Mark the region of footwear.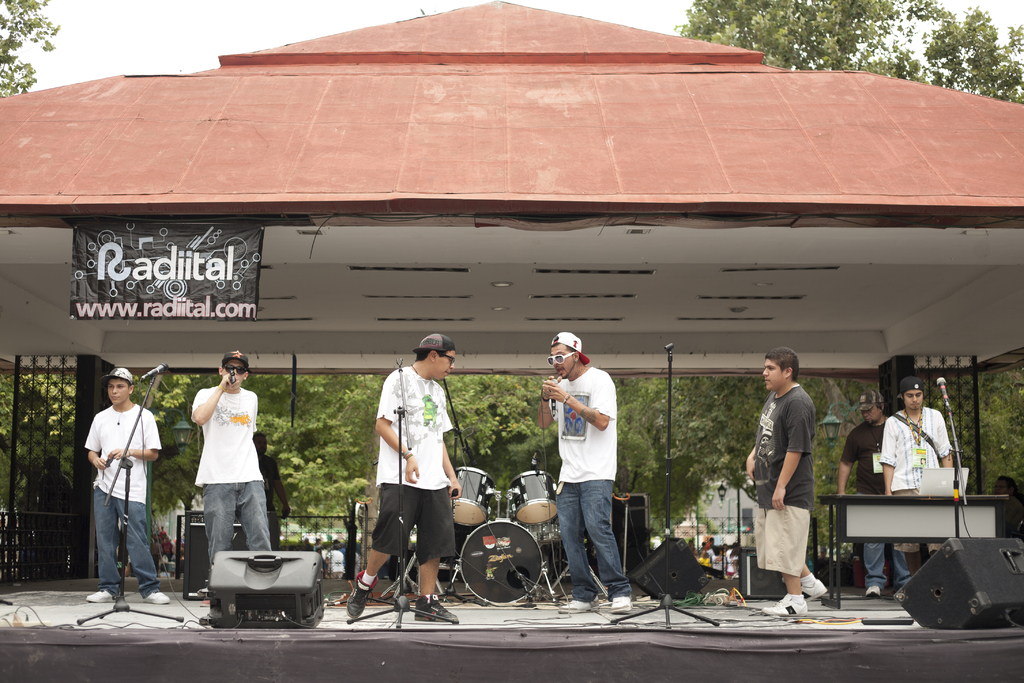
Region: [left=141, top=589, right=170, bottom=604].
